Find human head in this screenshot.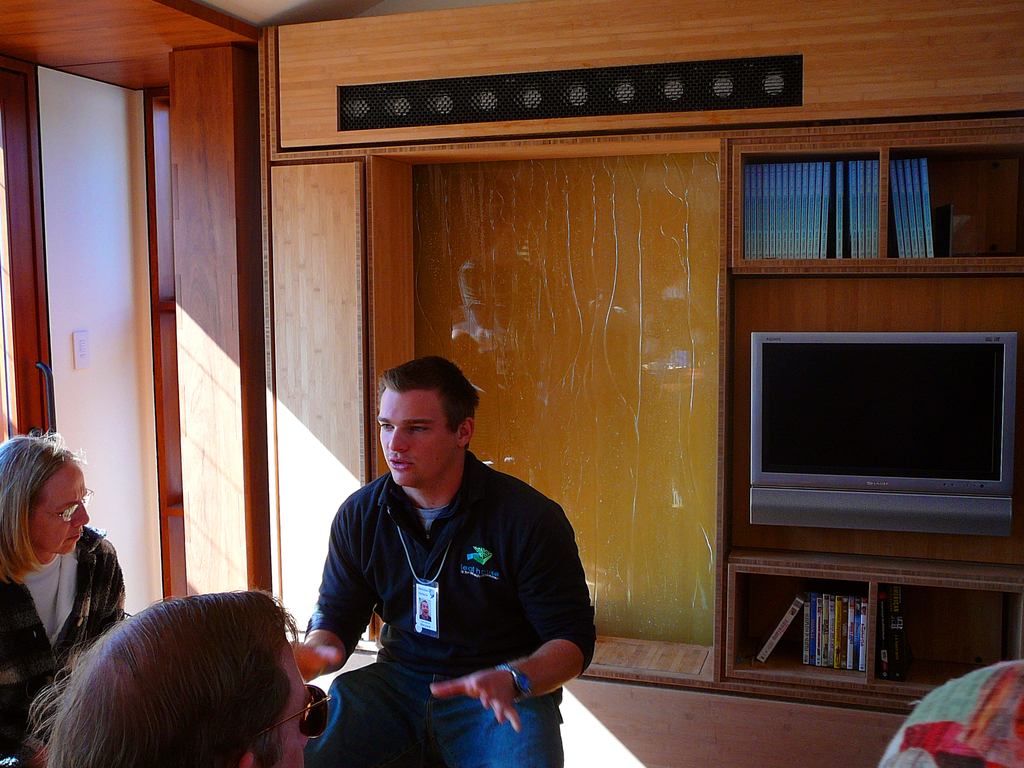
The bounding box for human head is bbox(37, 590, 308, 767).
